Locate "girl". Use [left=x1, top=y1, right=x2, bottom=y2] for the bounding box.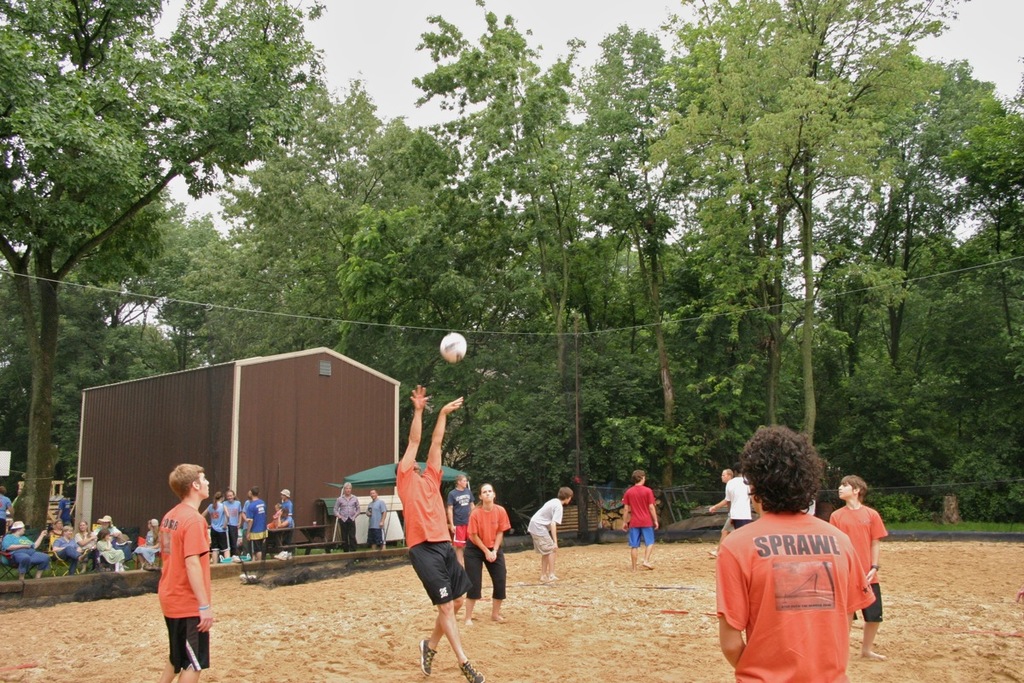
[left=95, top=527, right=125, bottom=571].
